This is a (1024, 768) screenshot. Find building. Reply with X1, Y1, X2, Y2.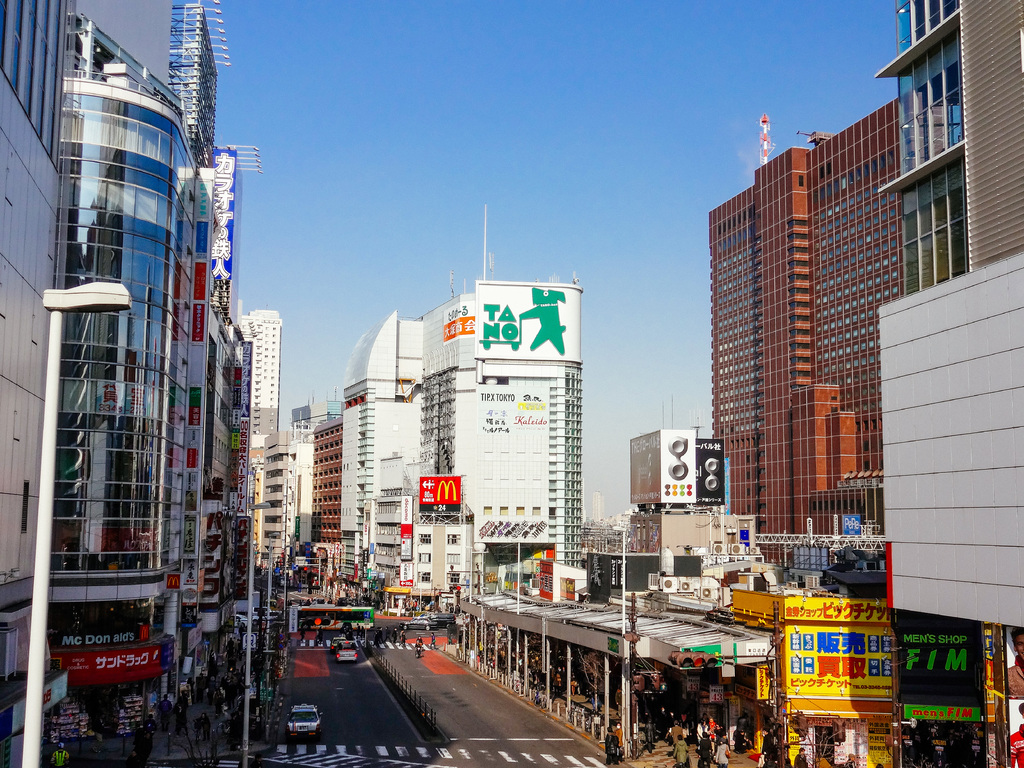
707, 101, 899, 581.
